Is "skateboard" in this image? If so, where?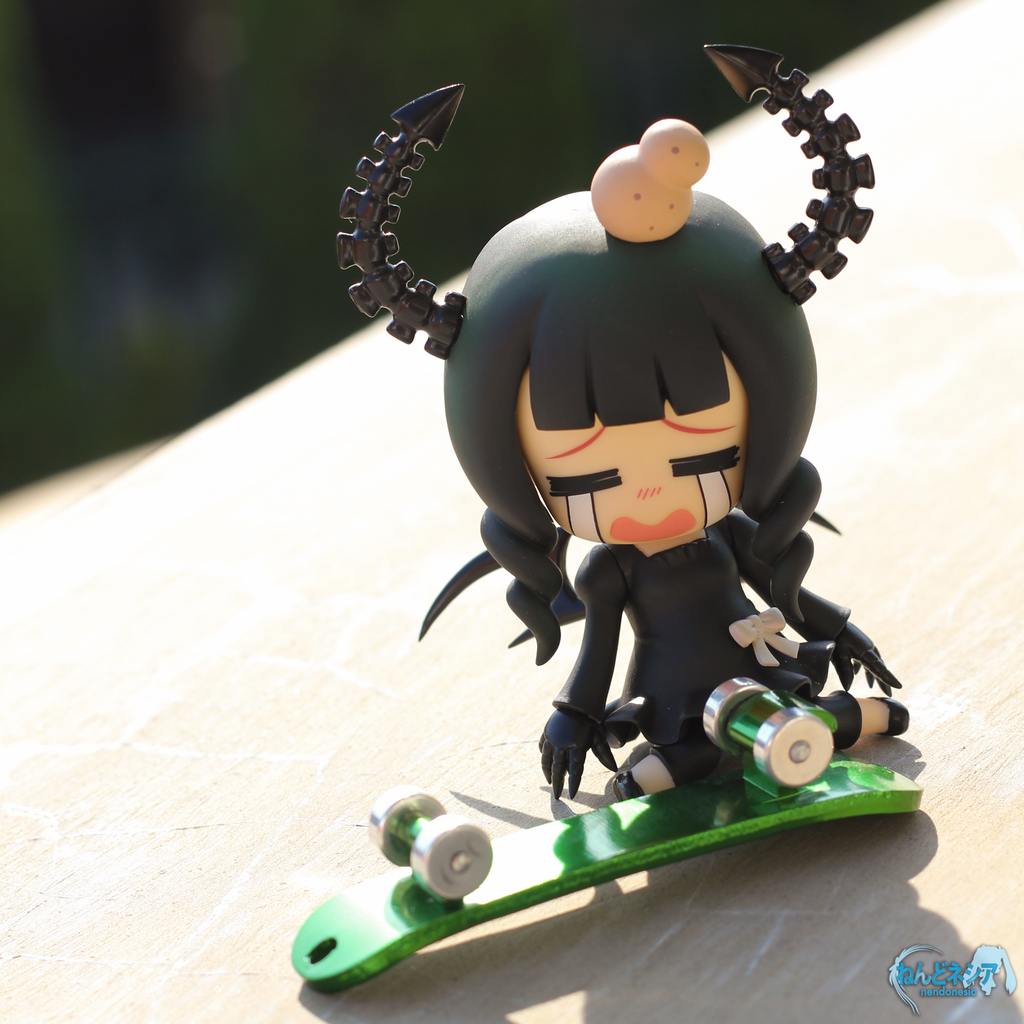
Yes, at 345/572/854/984.
